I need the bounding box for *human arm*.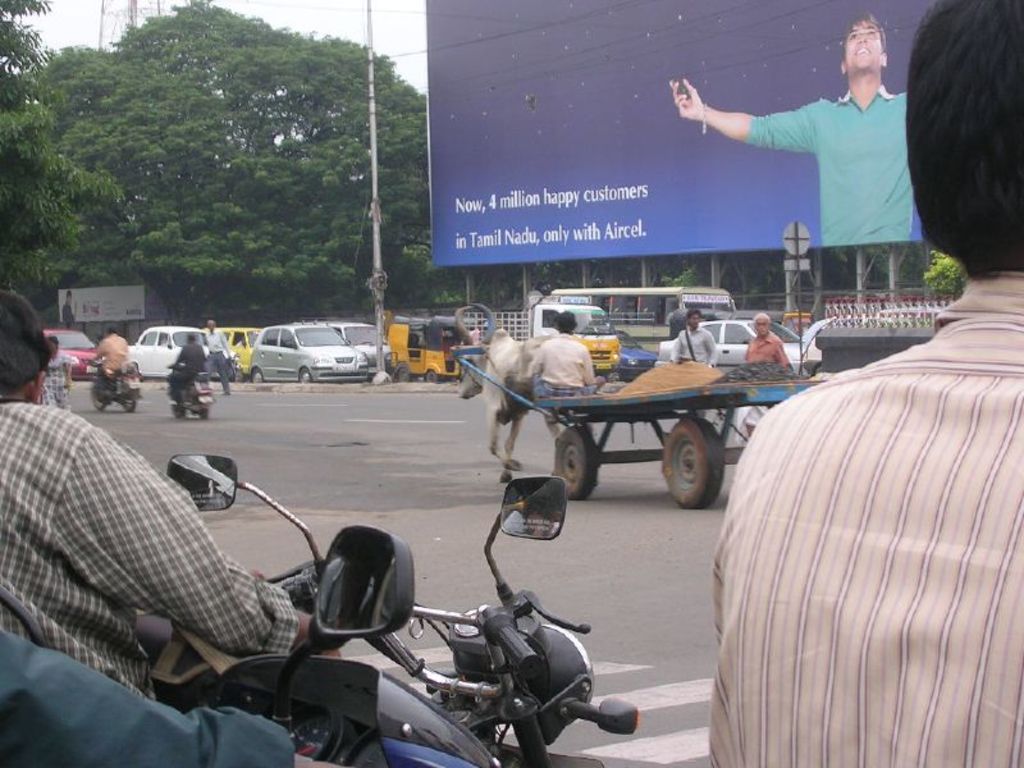
Here it is: bbox=[773, 337, 801, 367].
